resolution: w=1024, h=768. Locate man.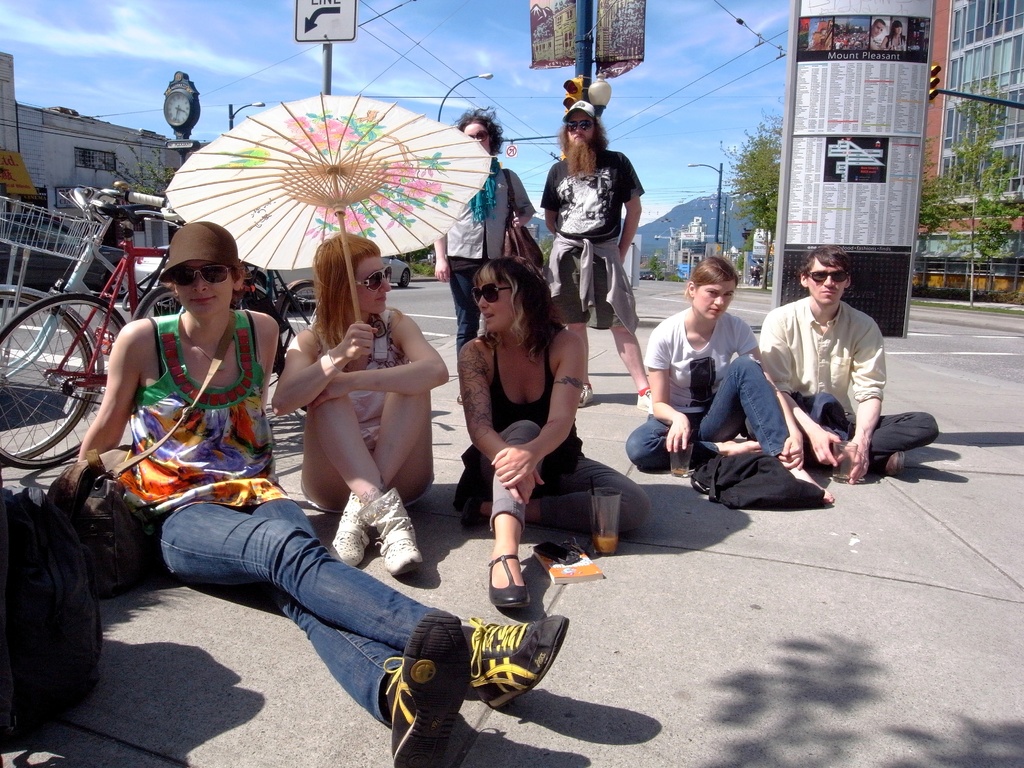
l=538, t=99, r=656, b=414.
